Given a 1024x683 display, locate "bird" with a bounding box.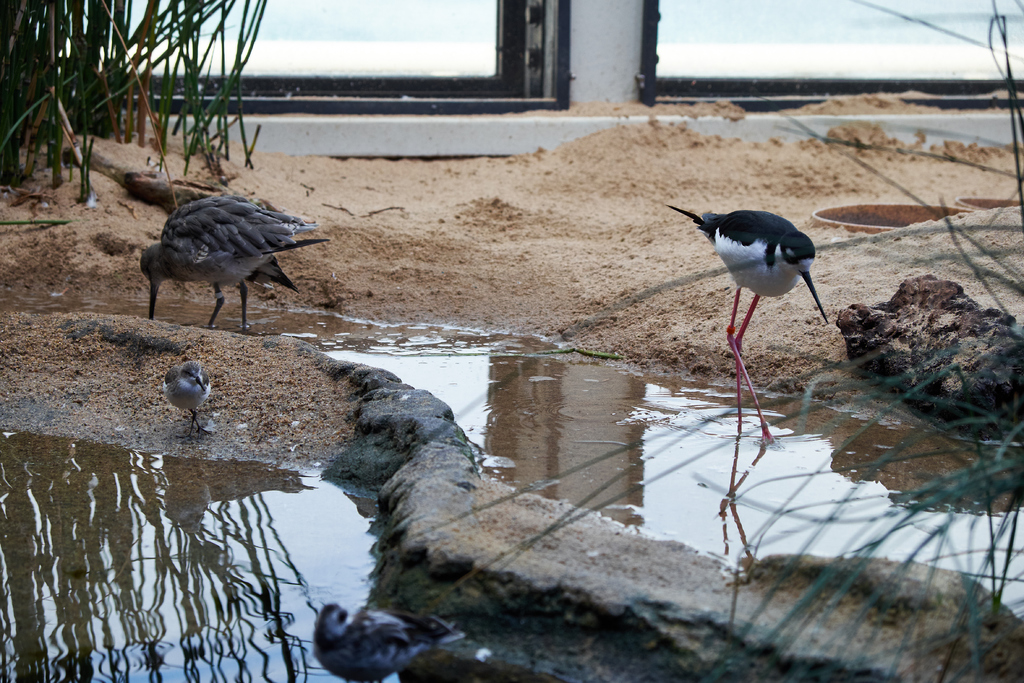
Located: crop(665, 188, 845, 390).
